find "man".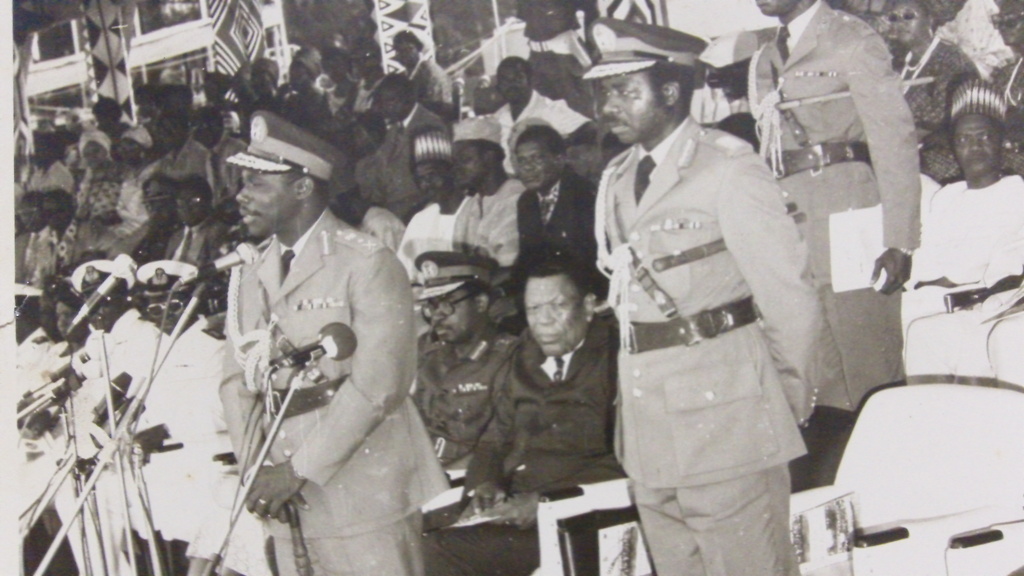
[left=207, top=133, right=424, bottom=548].
